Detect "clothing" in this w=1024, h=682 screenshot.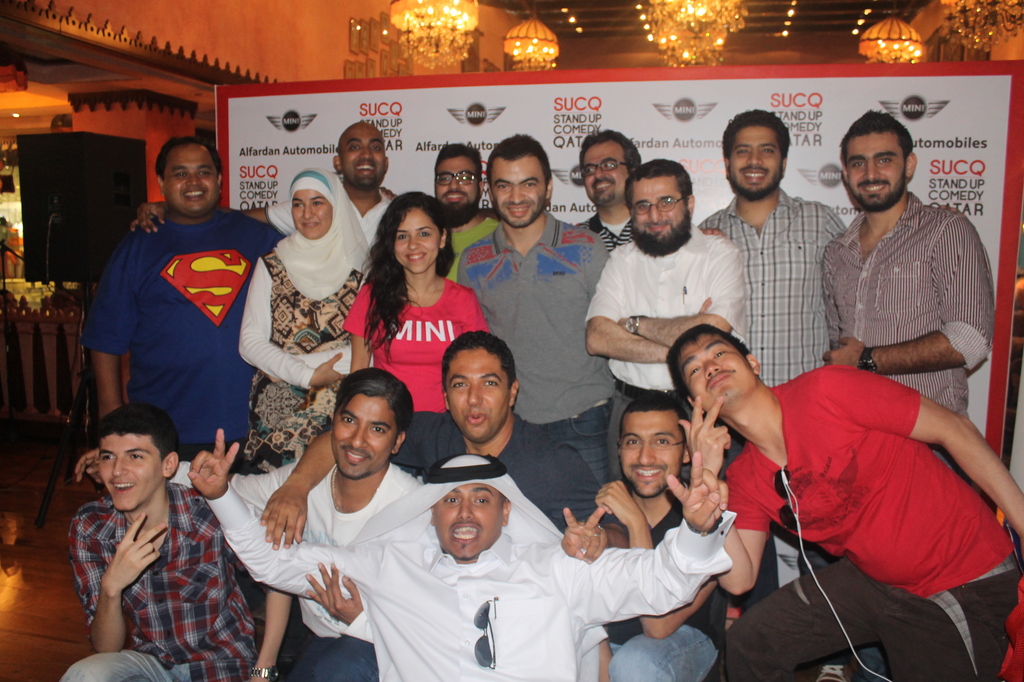
Detection: bbox=[239, 165, 373, 466].
